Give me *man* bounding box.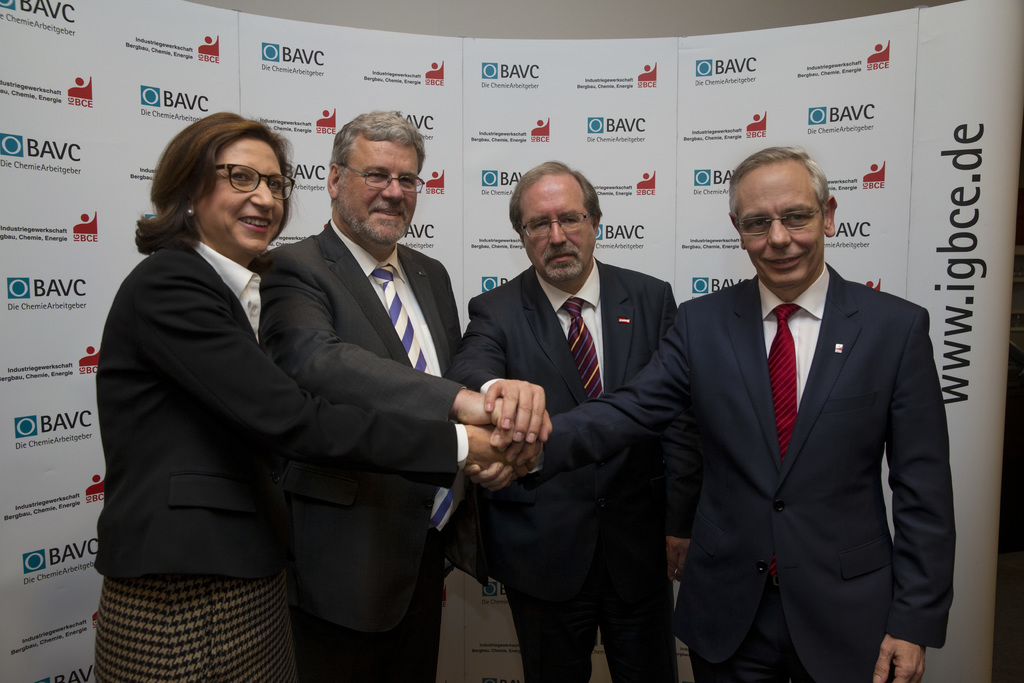
[465, 147, 959, 682].
